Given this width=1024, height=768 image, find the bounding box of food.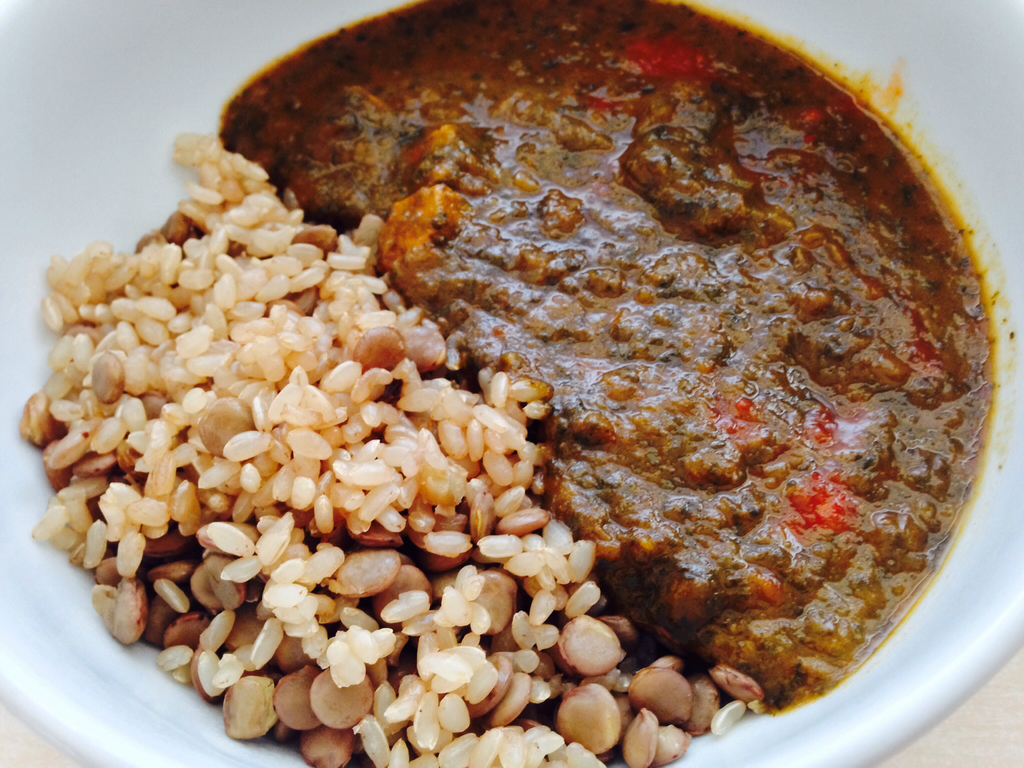
bbox(54, 30, 968, 726).
